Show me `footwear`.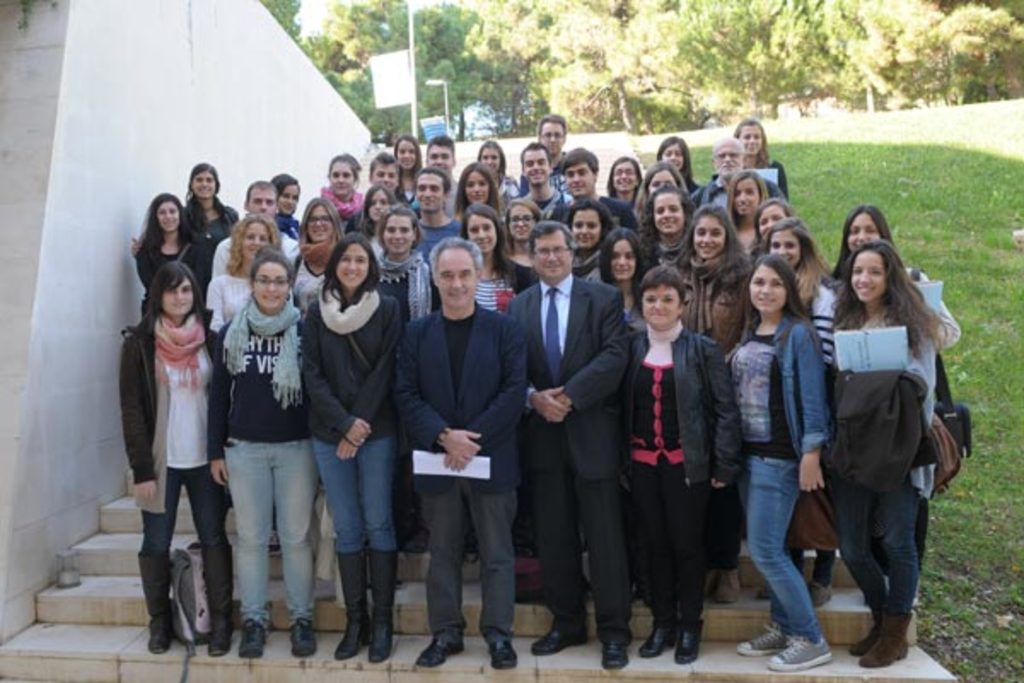
`footwear` is here: Rect(848, 608, 911, 654).
